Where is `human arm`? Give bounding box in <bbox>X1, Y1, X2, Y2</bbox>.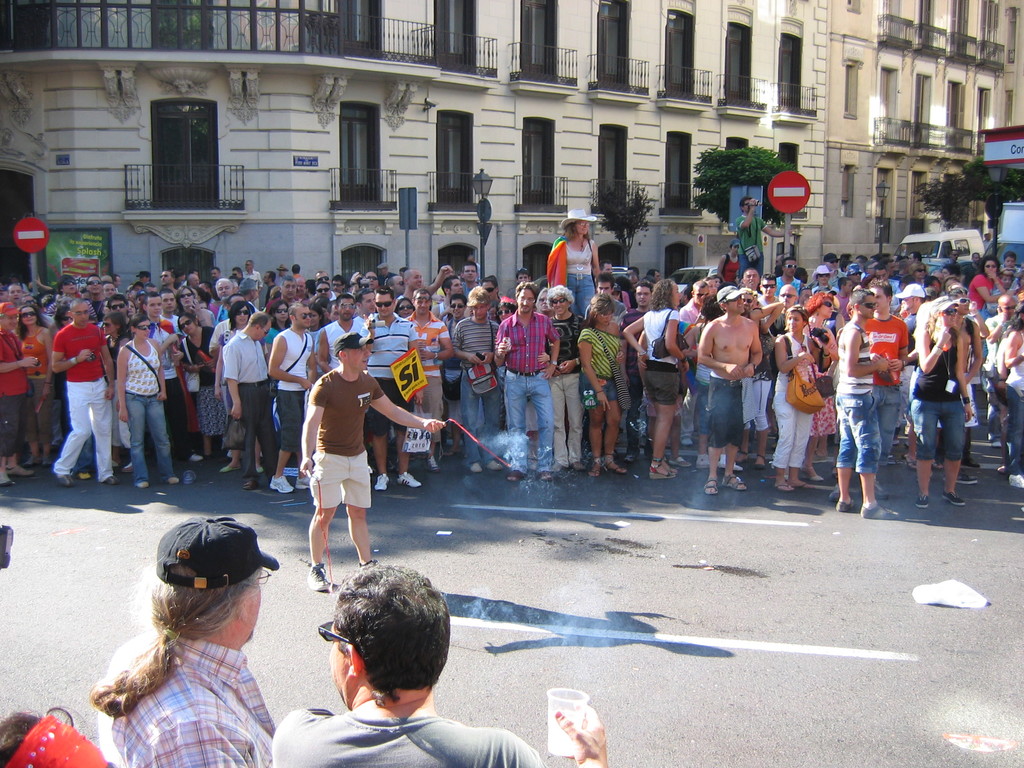
<bbox>986, 317, 1007, 348</bbox>.
